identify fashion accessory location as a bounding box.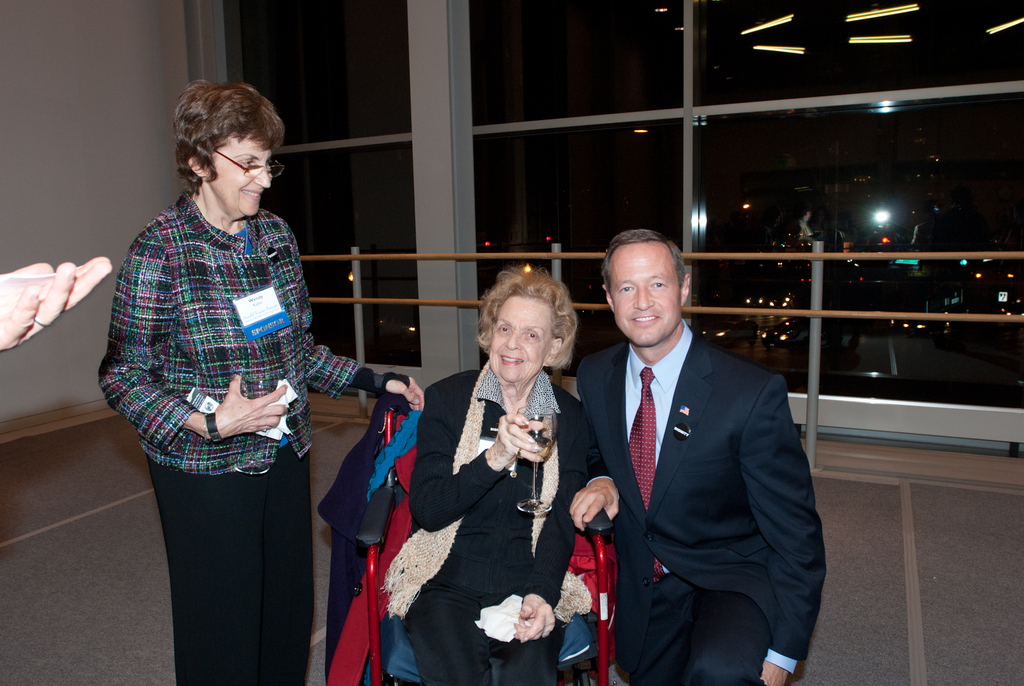
<bbox>380, 359, 591, 625</bbox>.
